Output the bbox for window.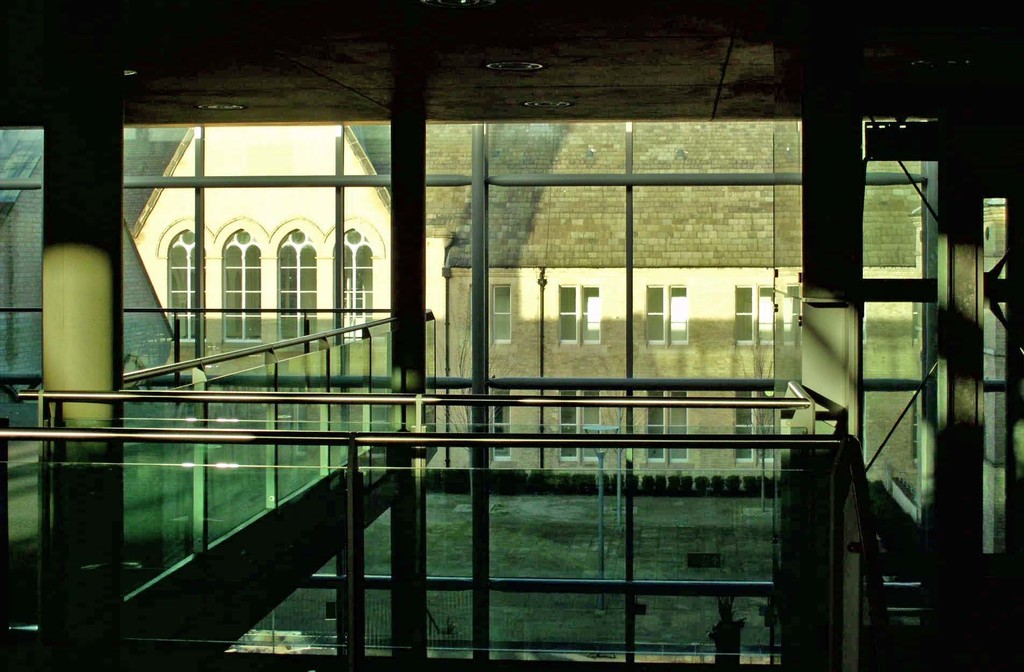
rect(492, 385, 513, 460).
